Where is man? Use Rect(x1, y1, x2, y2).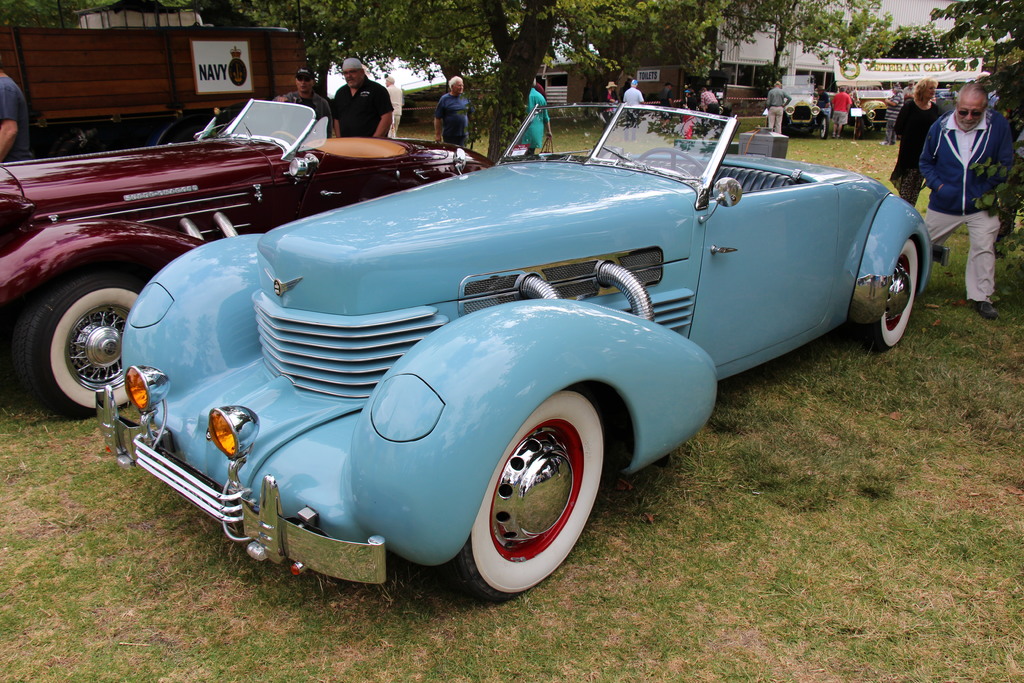
Rect(0, 71, 51, 169).
